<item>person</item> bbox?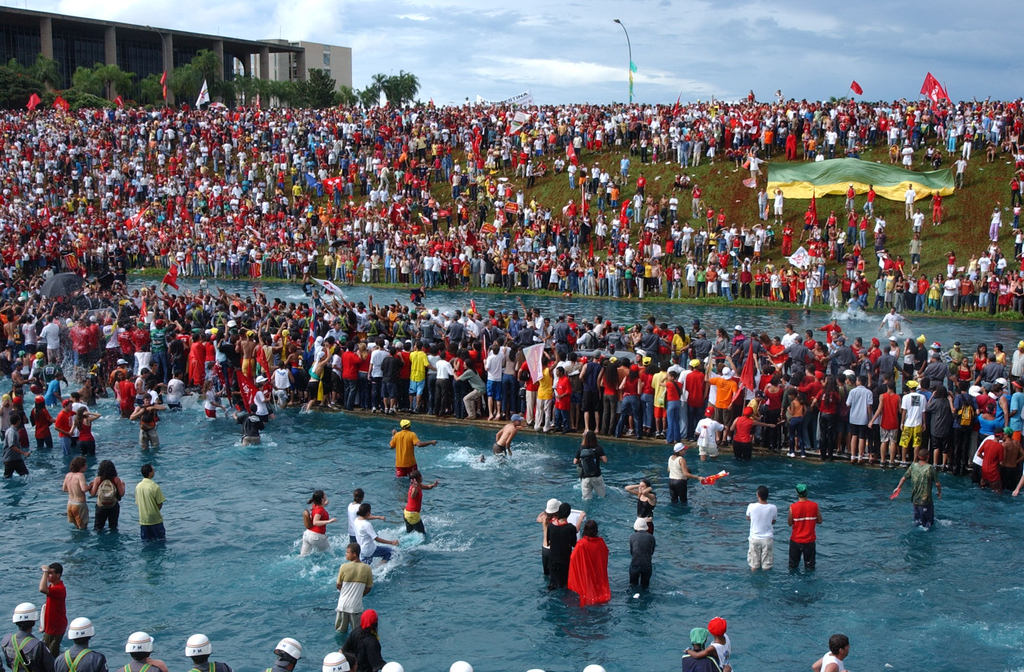
[left=816, top=635, right=849, bottom=671]
